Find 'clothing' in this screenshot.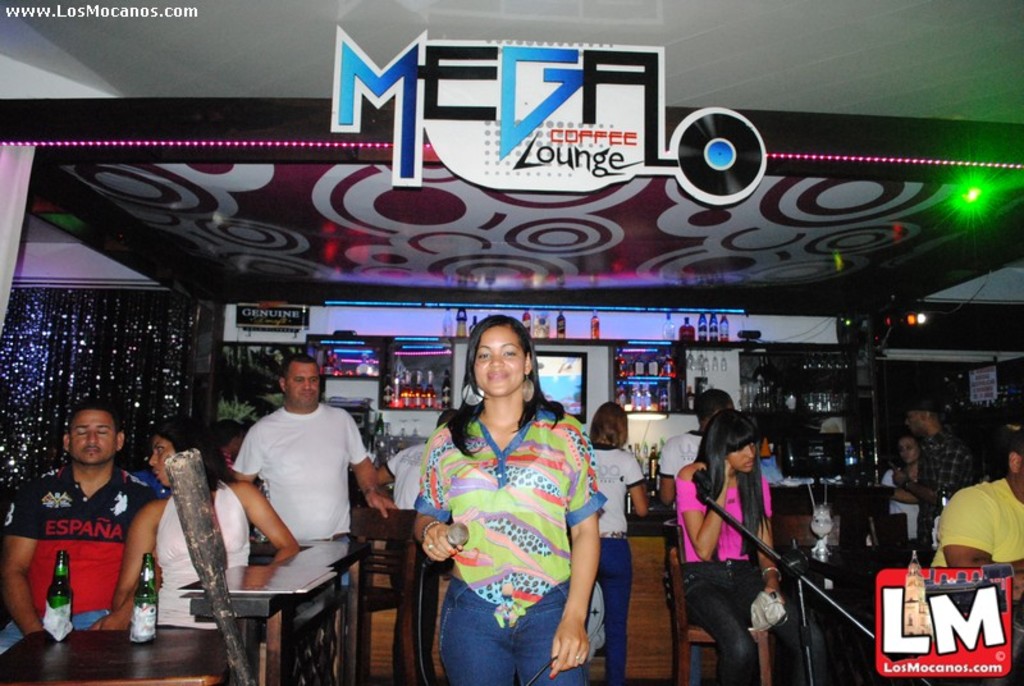
The bounding box for 'clothing' is BBox(586, 445, 643, 685).
